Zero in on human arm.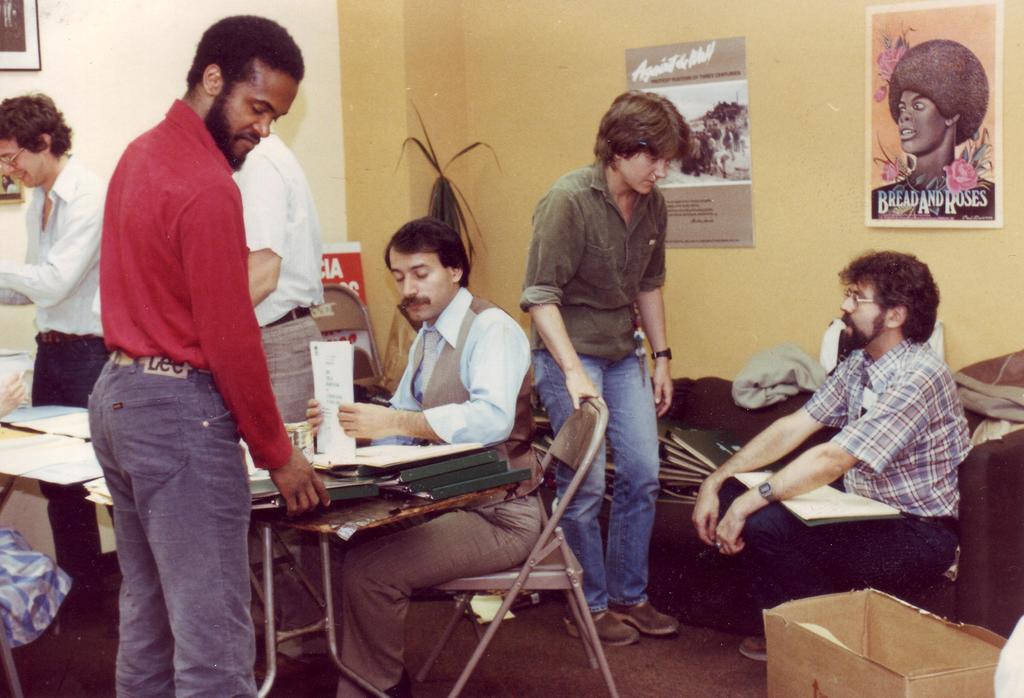
Zeroed in: <region>0, 370, 28, 417</region>.
